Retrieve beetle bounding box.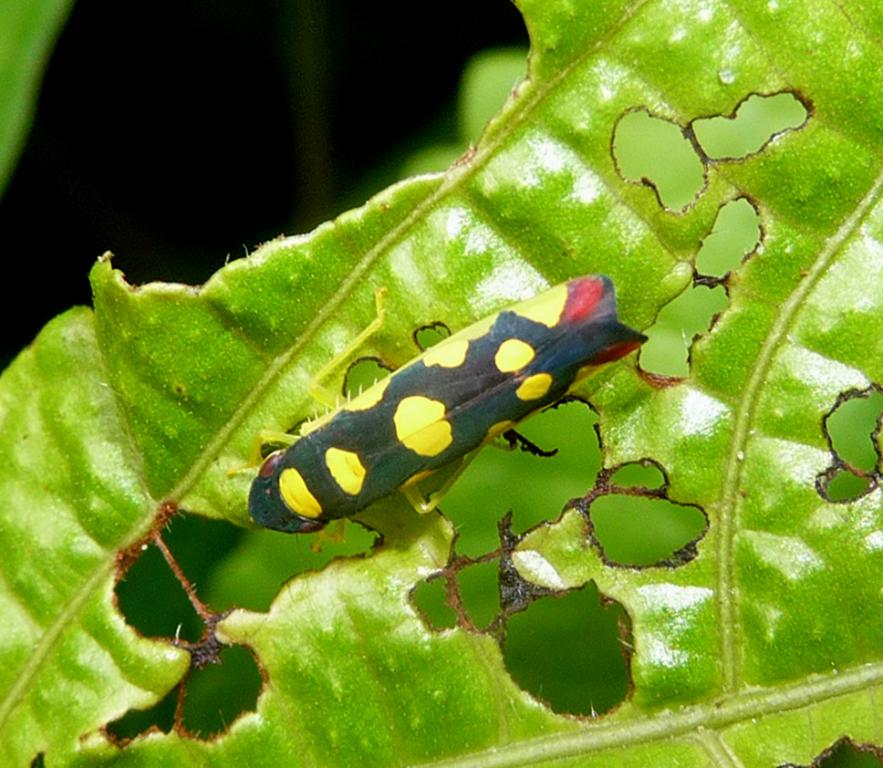
Bounding box: x1=256, y1=257, x2=654, y2=574.
